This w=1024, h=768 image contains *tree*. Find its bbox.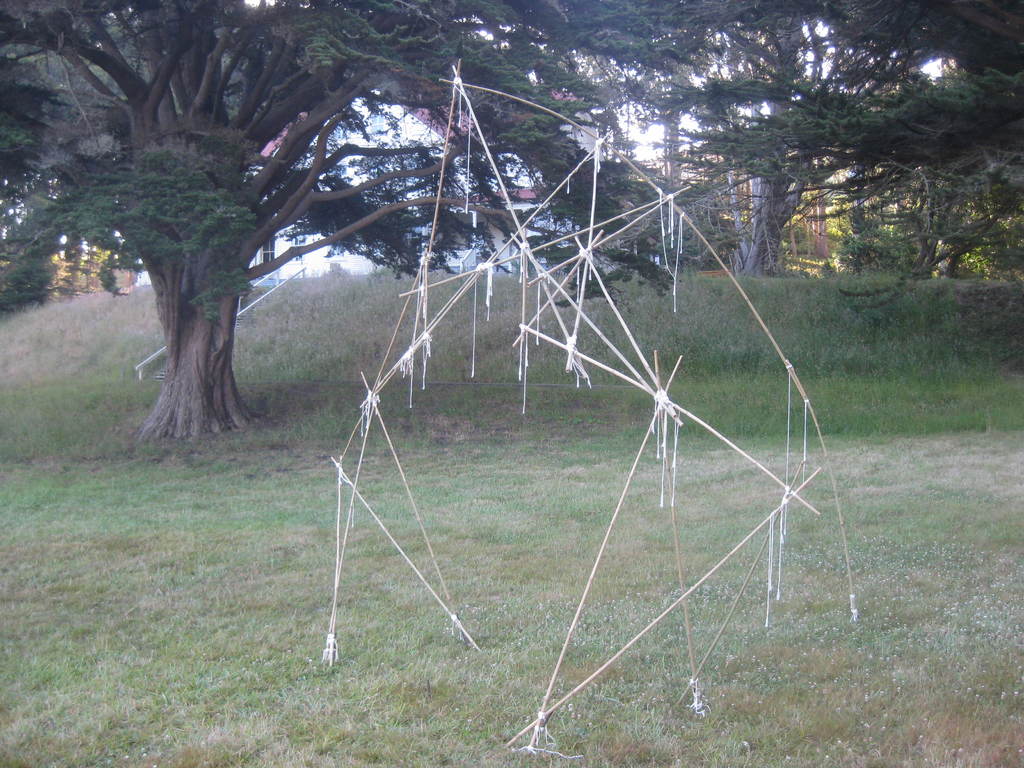
x1=0 y1=0 x2=674 y2=431.
